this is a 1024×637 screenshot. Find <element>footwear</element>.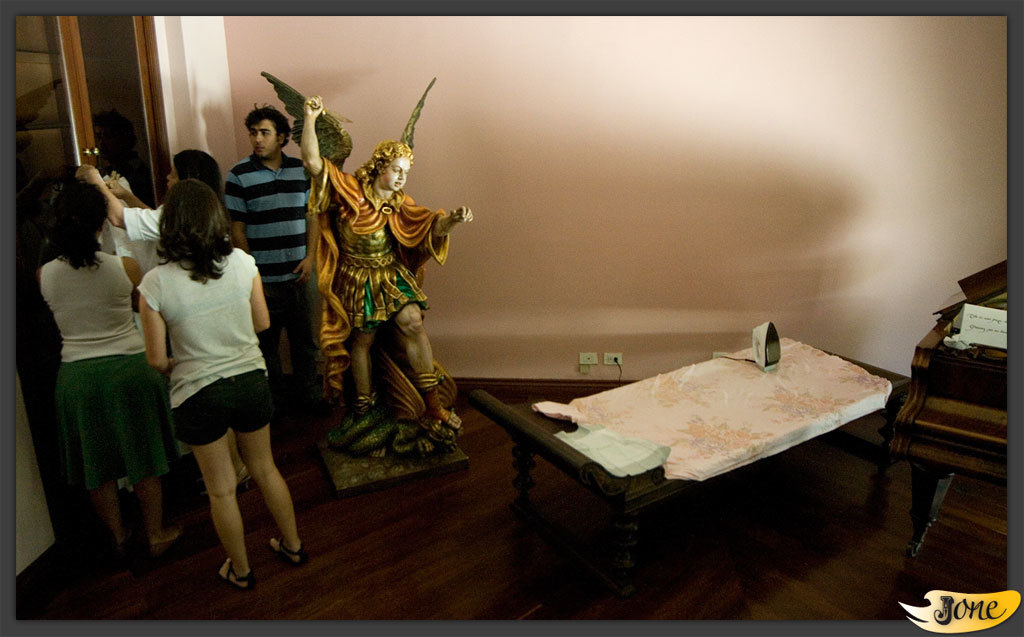
Bounding box: bbox=[219, 563, 251, 597].
